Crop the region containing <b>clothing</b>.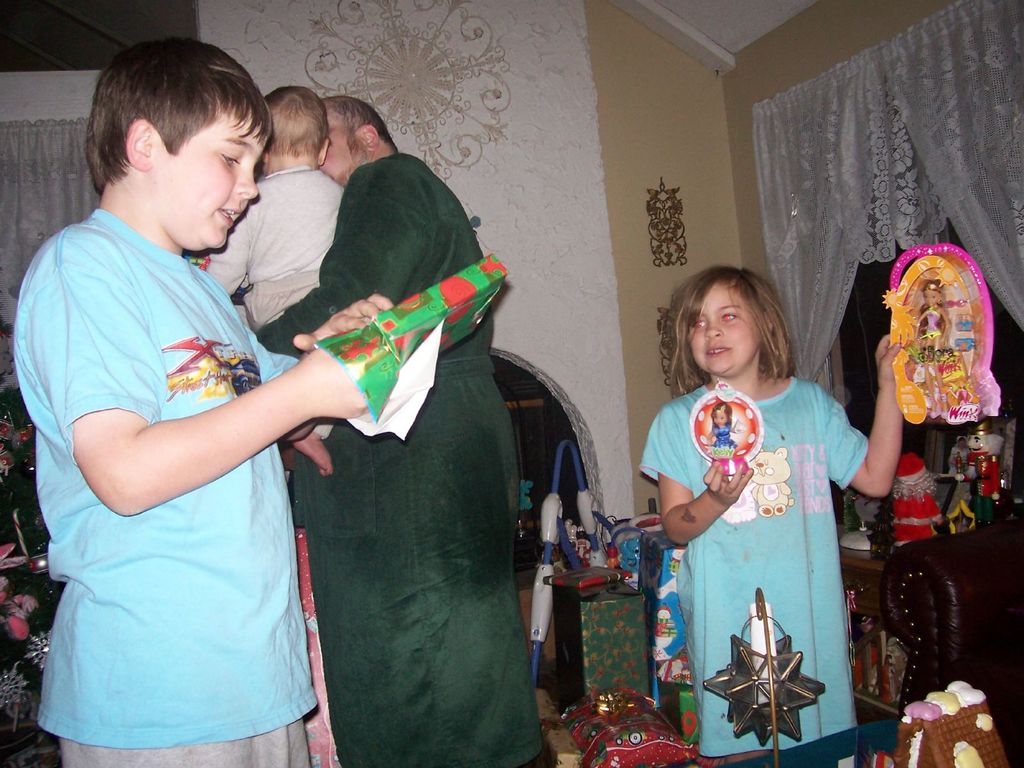
Crop region: [left=950, top=431, right=970, bottom=473].
